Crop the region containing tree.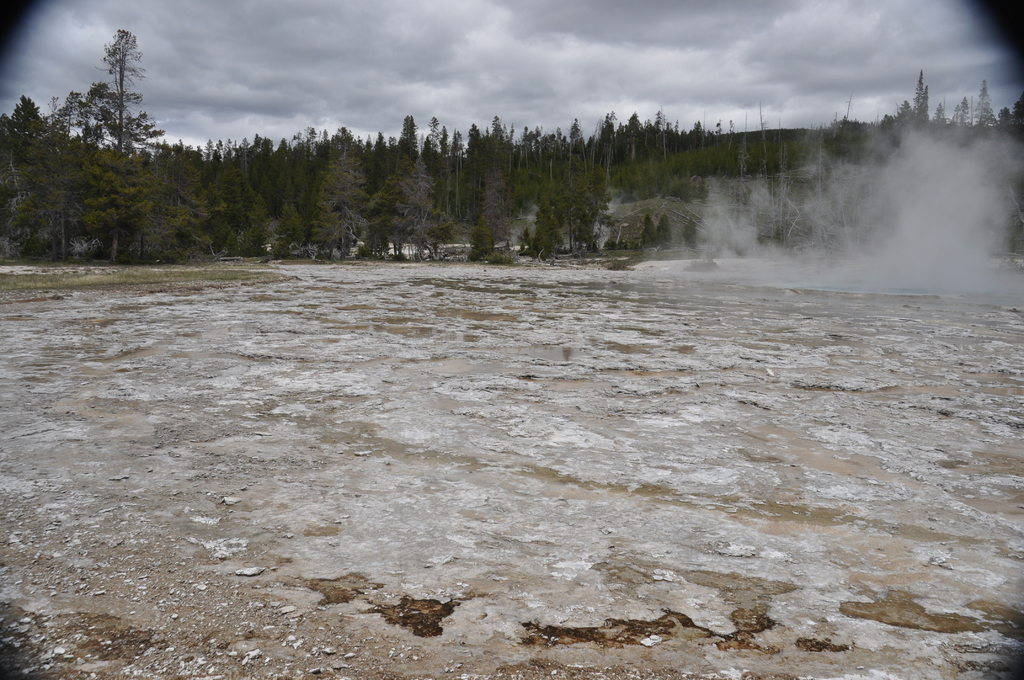
Crop region: [450,127,465,219].
